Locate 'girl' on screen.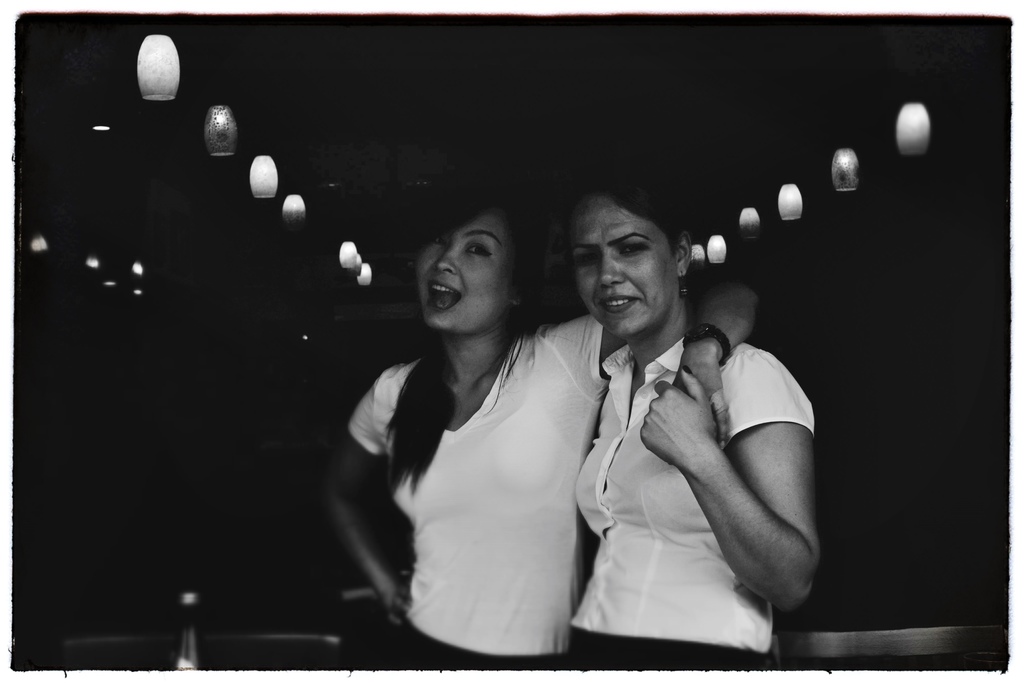
On screen at (left=326, top=192, right=759, bottom=671).
